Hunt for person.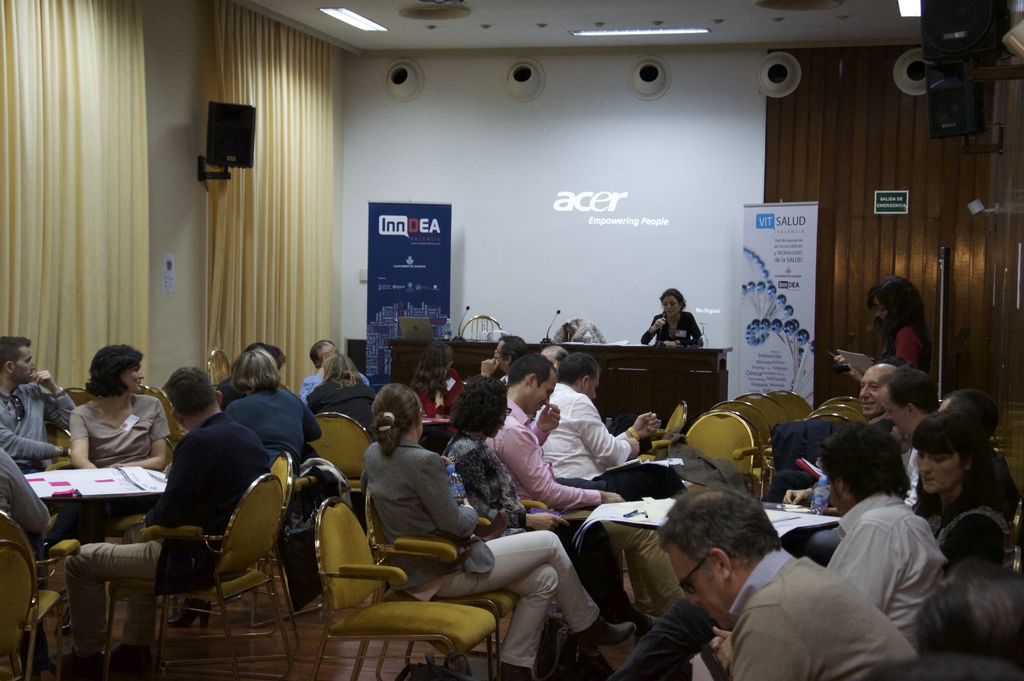
Hunted down at 650/483/914/680.
